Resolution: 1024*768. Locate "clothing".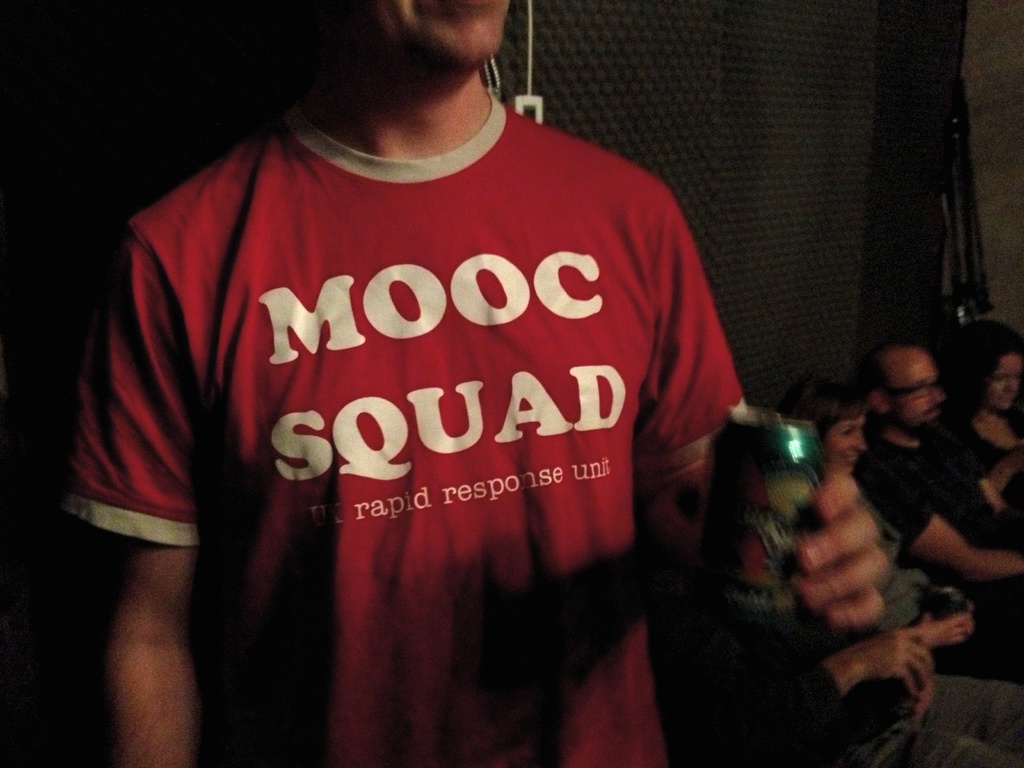
[left=855, top=419, right=1021, bottom=659].
